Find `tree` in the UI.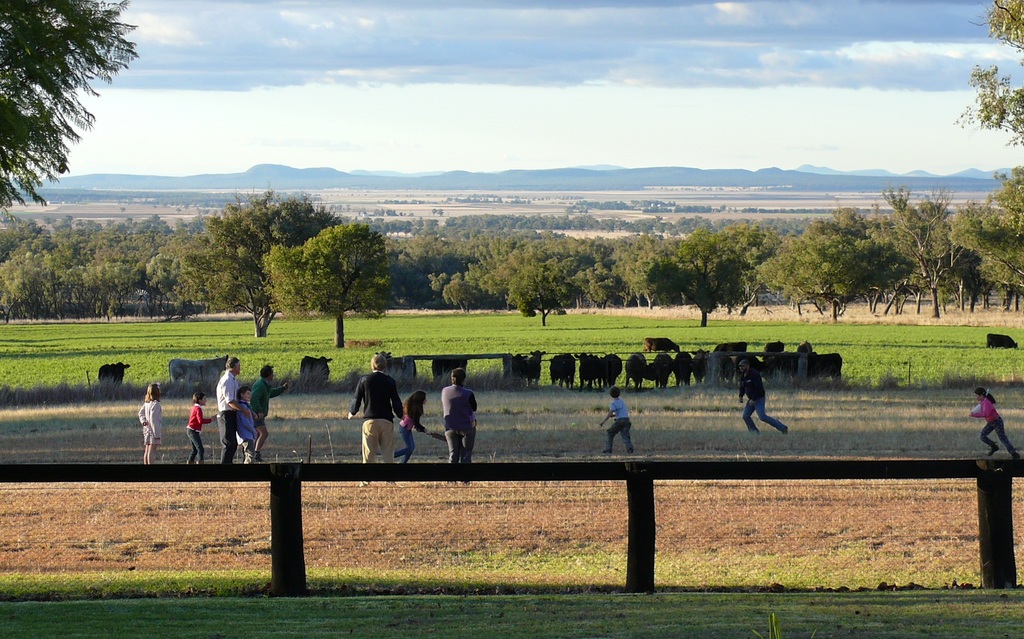
UI element at [left=6, top=0, right=129, bottom=211].
